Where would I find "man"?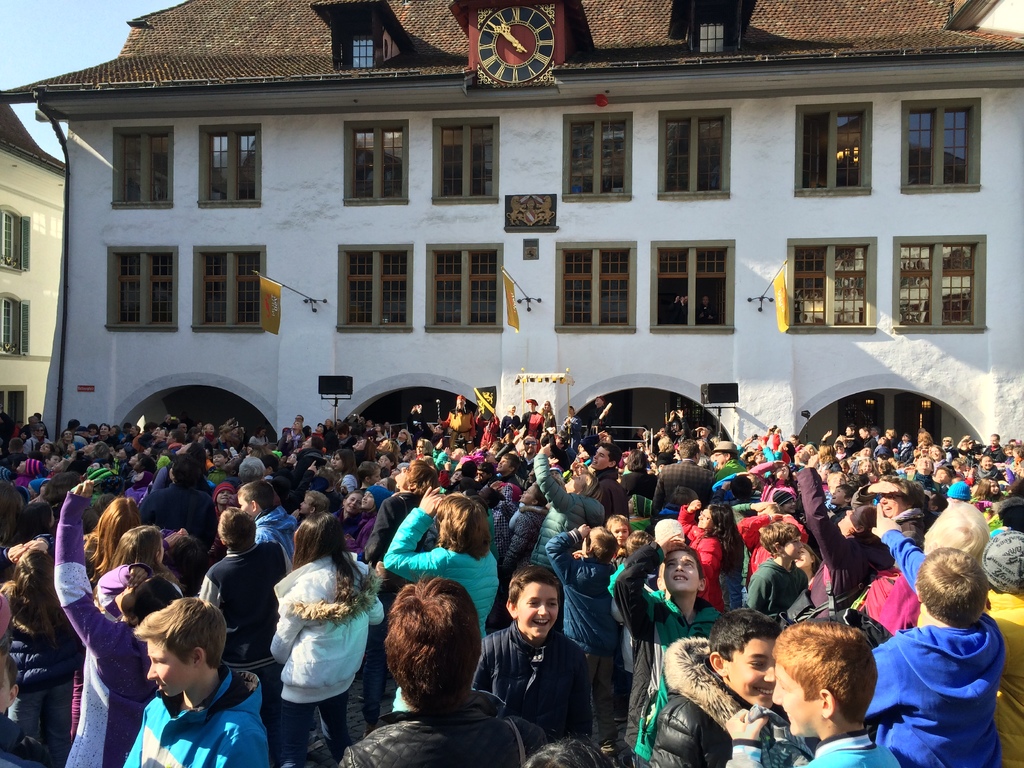
At <region>400, 401, 442, 453</region>.
